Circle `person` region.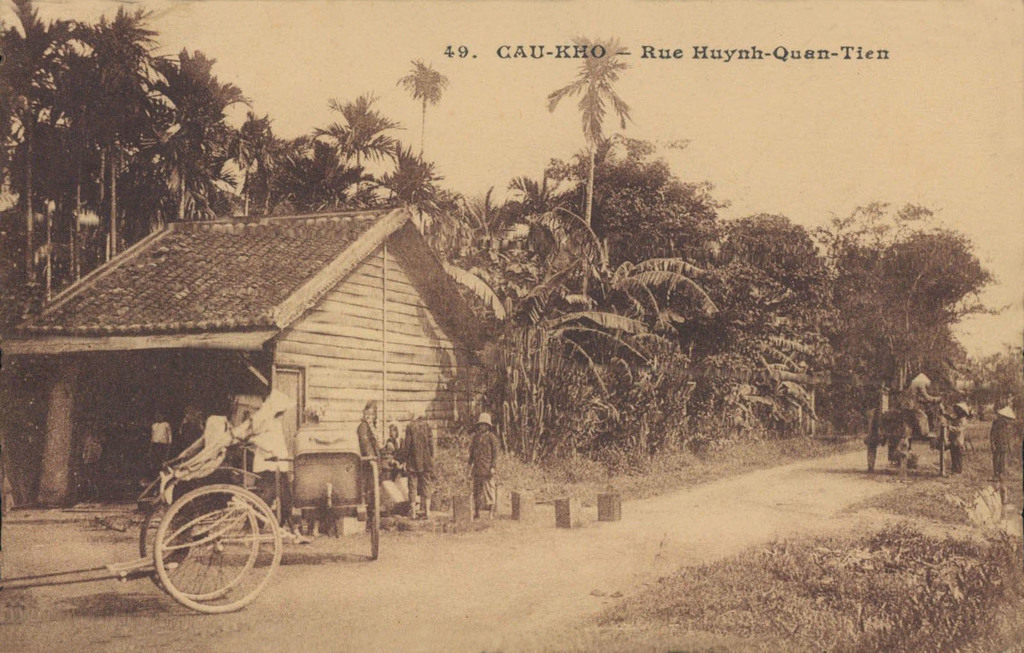
Region: bbox=(356, 400, 388, 502).
